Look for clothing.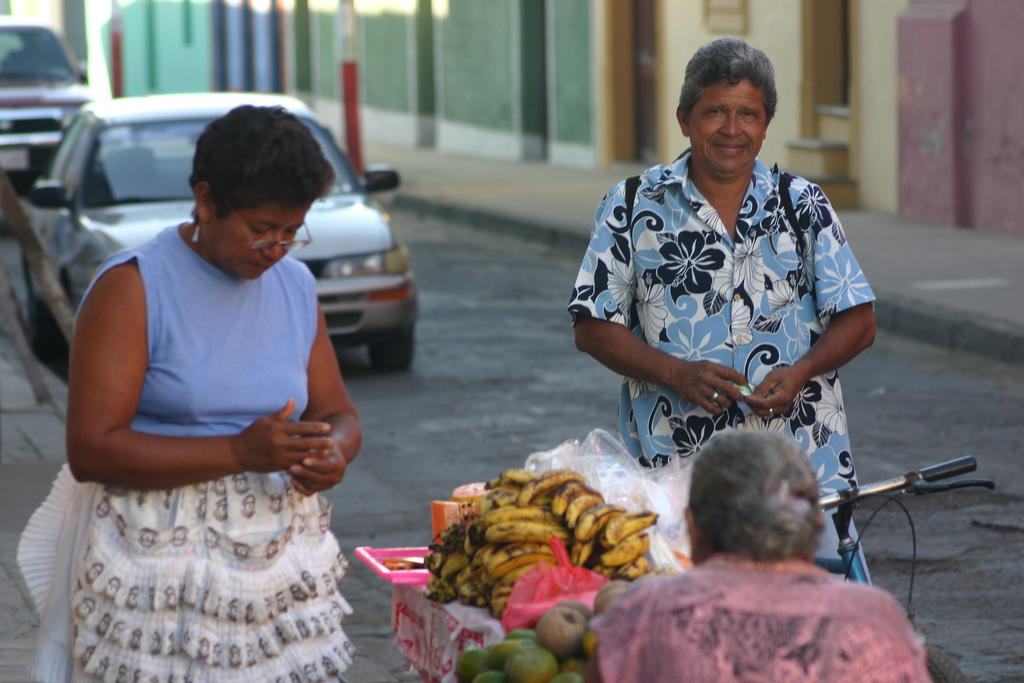
Found: bbox=(564, 148, 880, 587).
